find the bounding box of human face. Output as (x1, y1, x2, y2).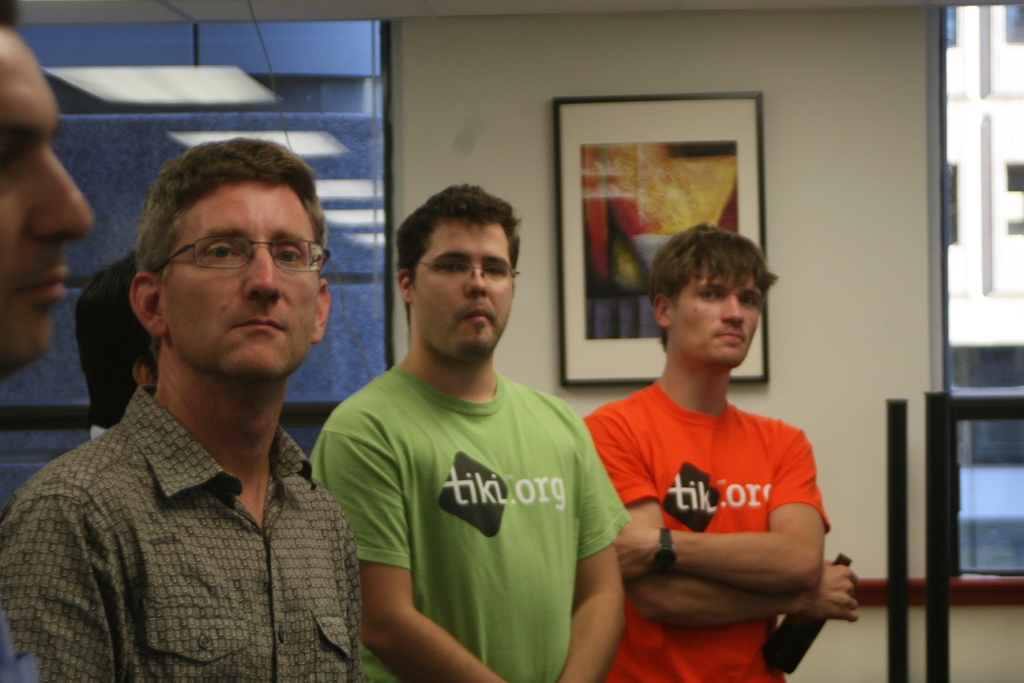
(409, 218, 515, 361).
